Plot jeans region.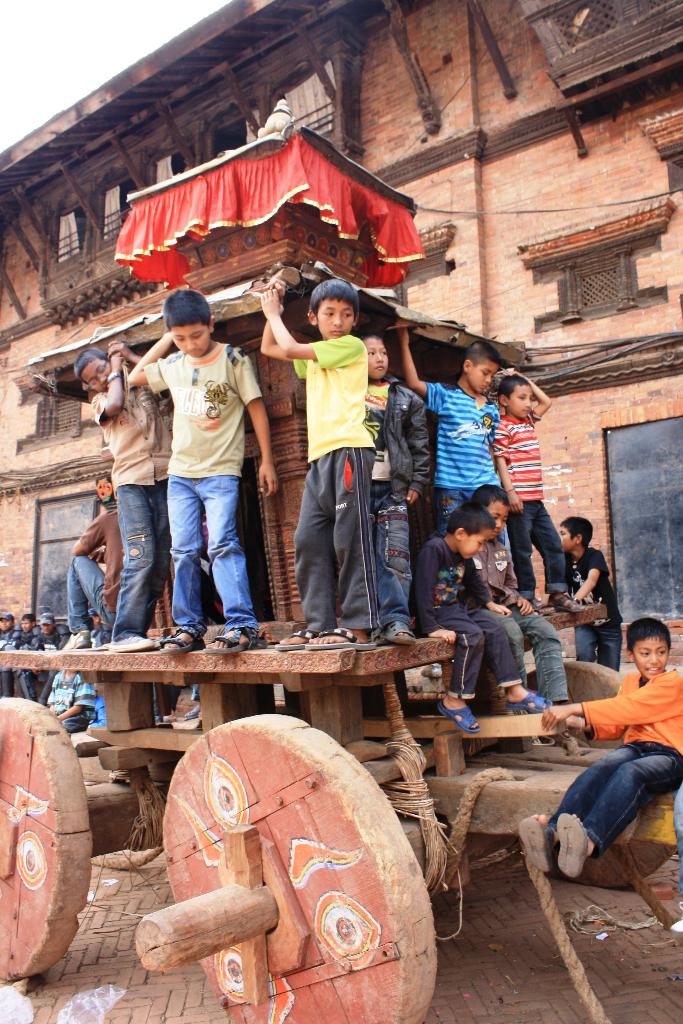
Plotted at bbox(108, 488, 176, 645).
